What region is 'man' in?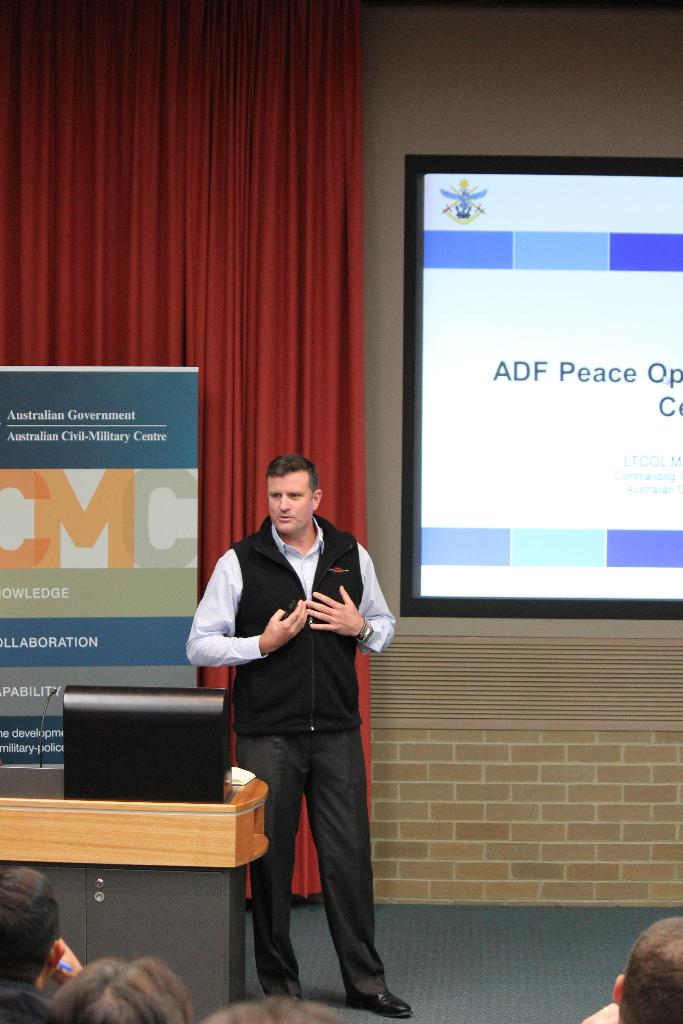
box(0, 865, 83, 991).
